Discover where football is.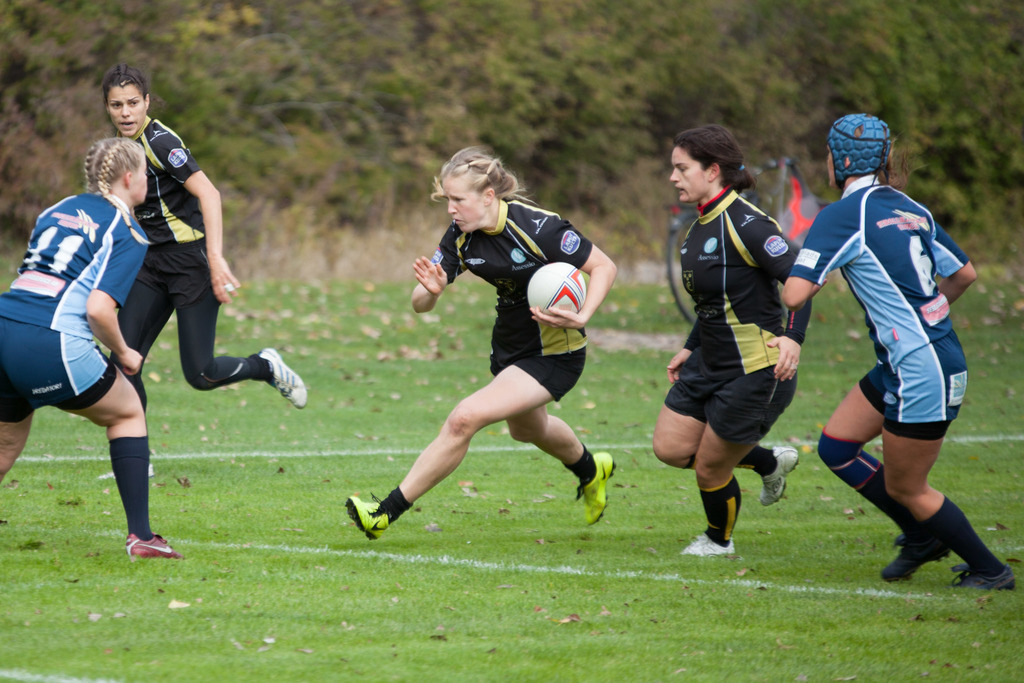
Discovered at 527/260/587/317.
